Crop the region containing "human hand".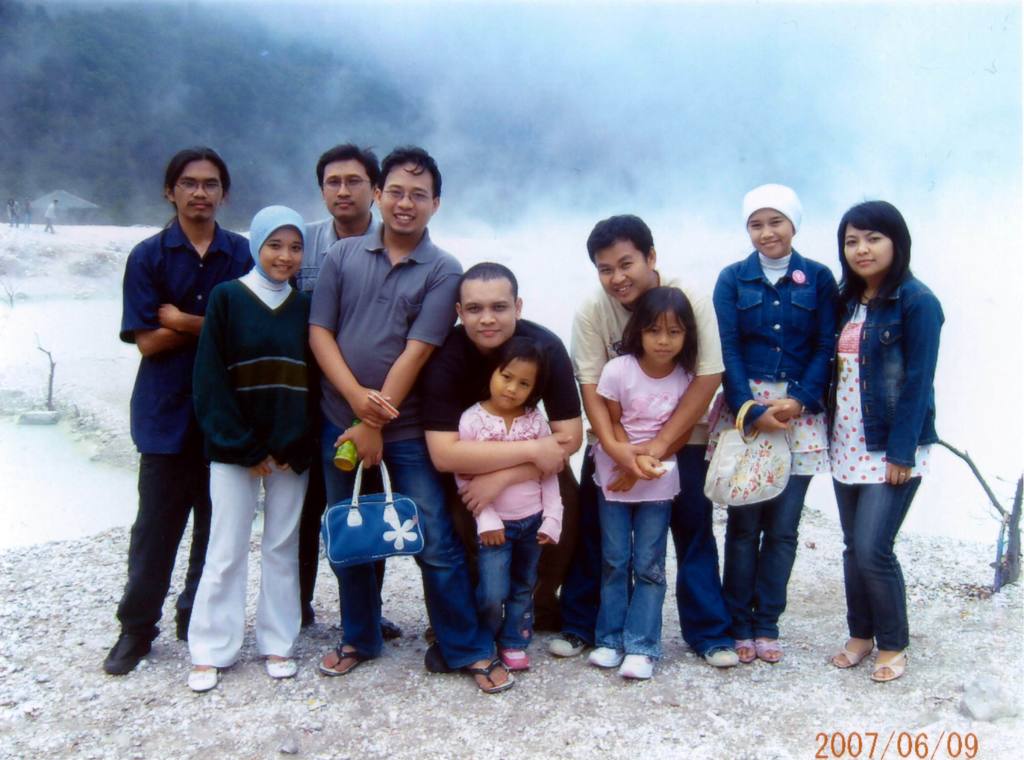
Crop region: bbox(454, 474, 504, 520).
